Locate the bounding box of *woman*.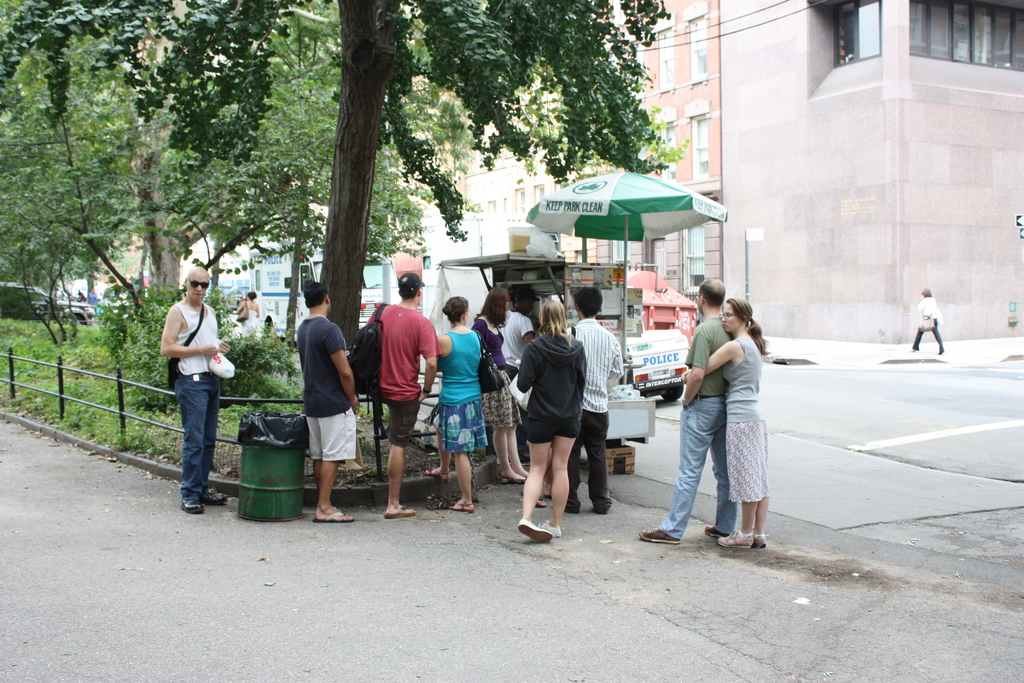
Bounding box: box=[680, 296, 772, 548].
